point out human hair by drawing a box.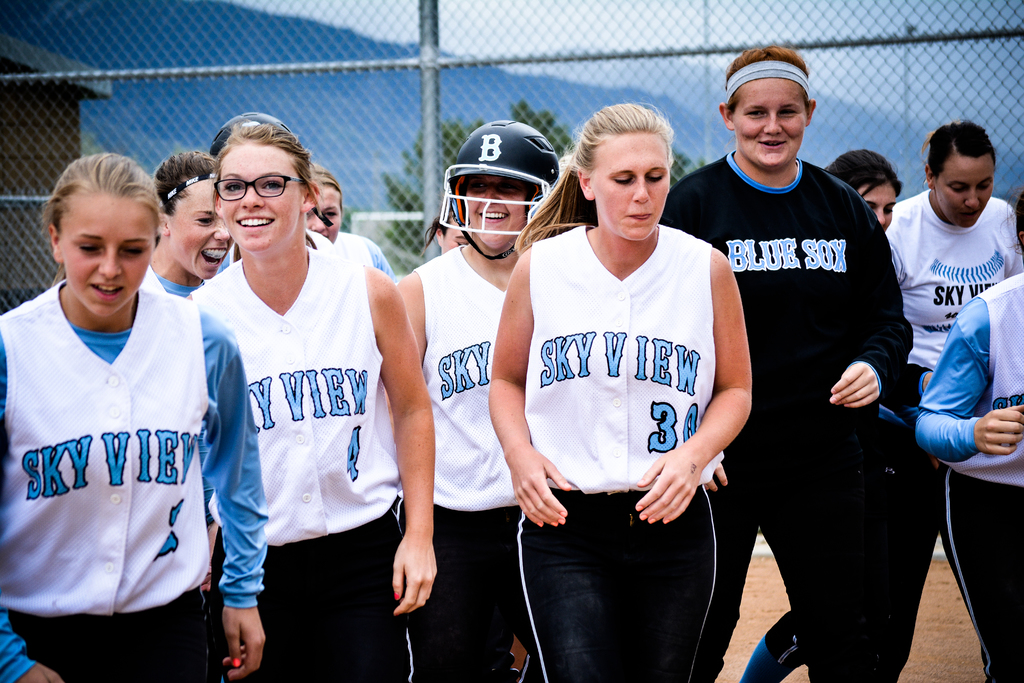
215:120:312:199.
